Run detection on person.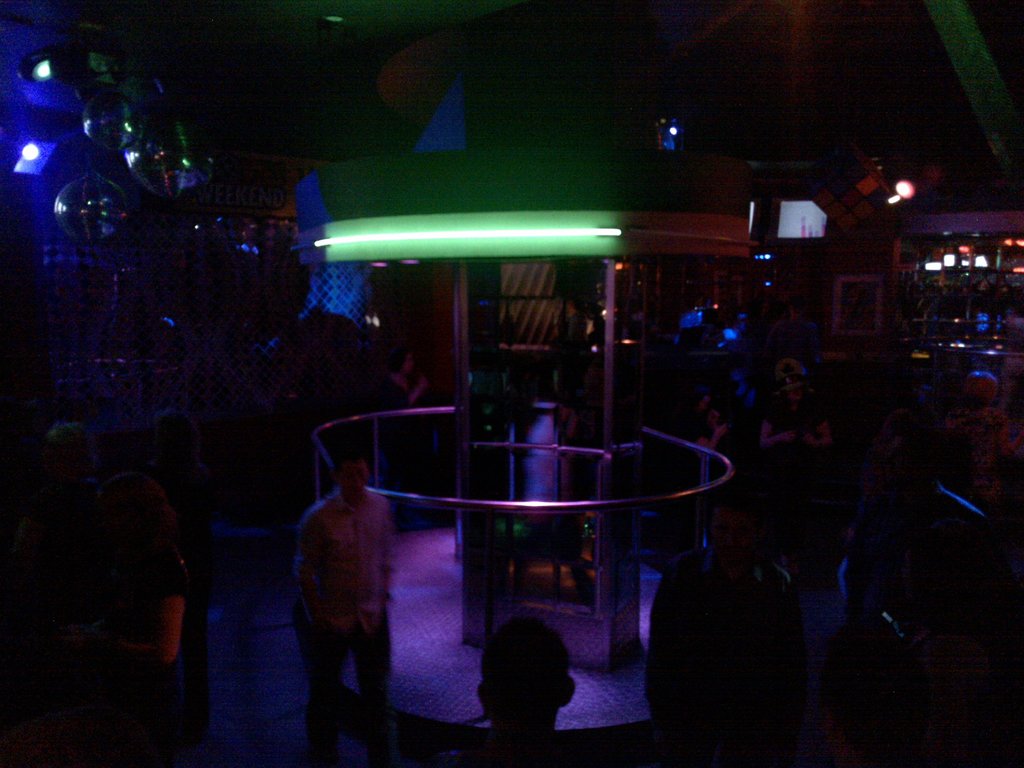
Result: x1=305, y1=426, x2=399, y2=757.
